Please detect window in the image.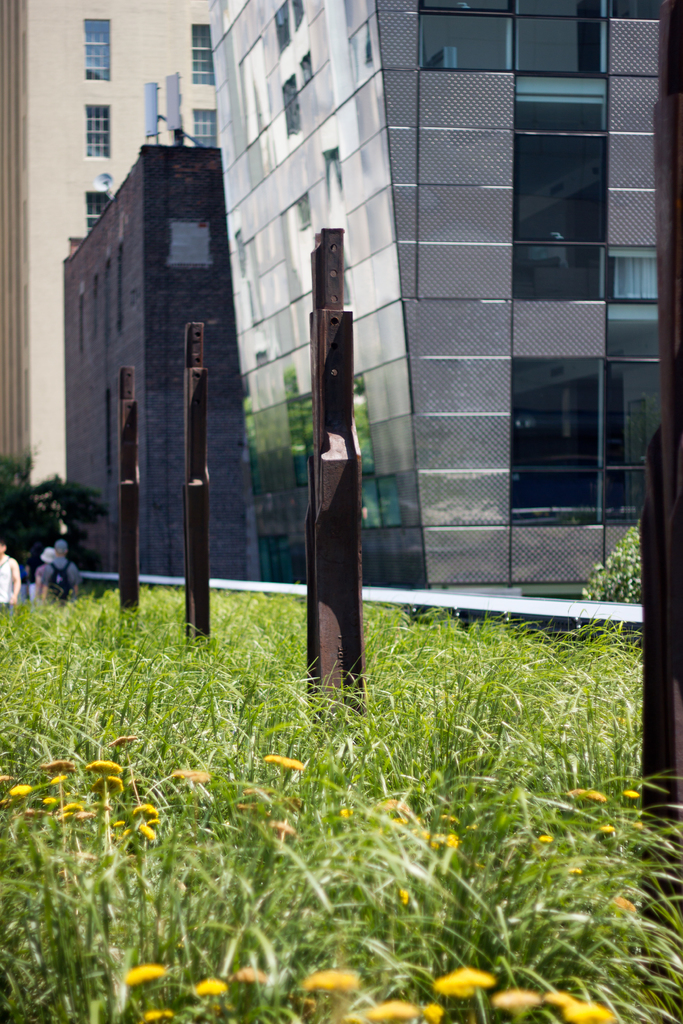
region(83, 18, 111, 93).
